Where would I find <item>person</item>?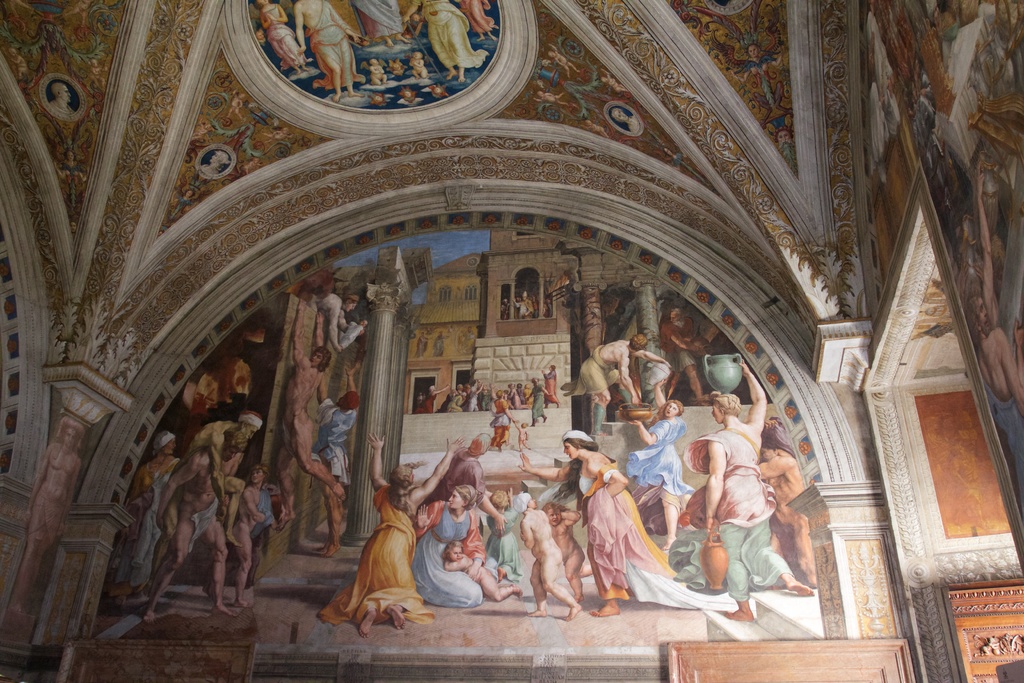
At (x1=545, y1=500, x2=594, y2=604).
